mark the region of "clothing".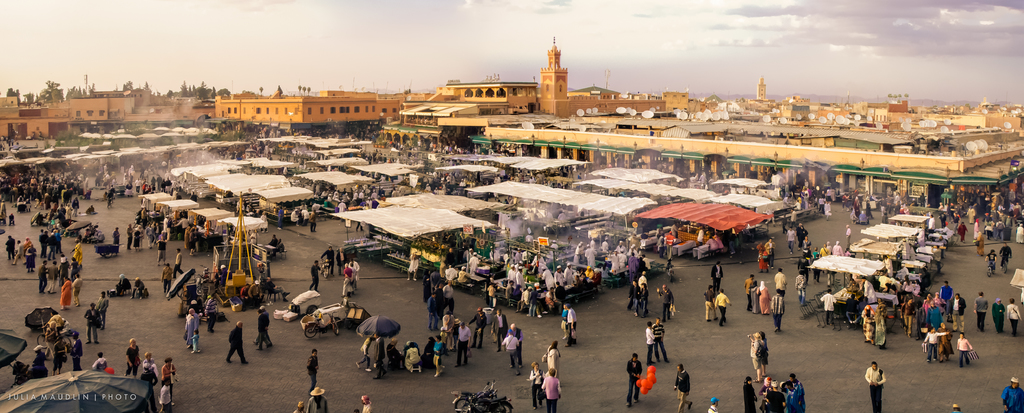
Region: detection(541, 371, 562, 412).
